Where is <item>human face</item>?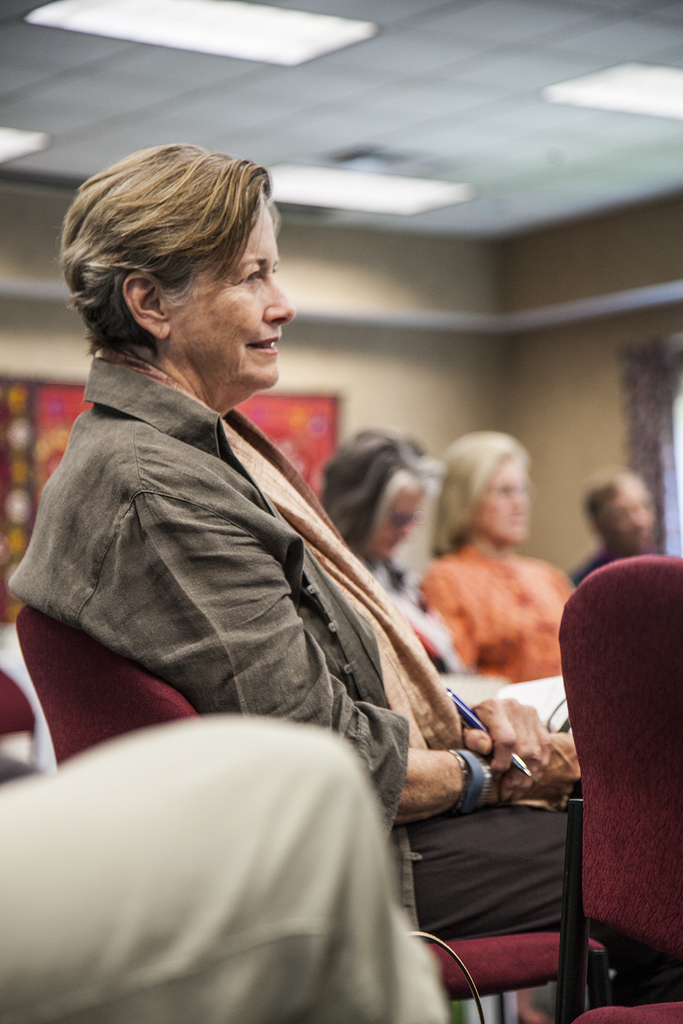
x1=478, y1=467, x2=527, y2=542.
